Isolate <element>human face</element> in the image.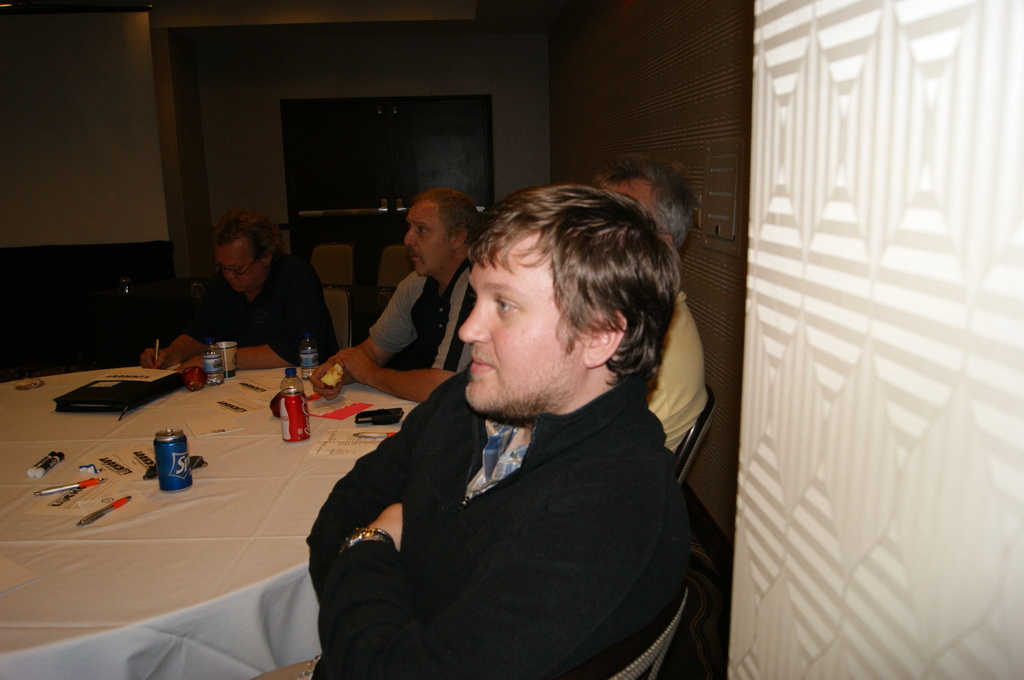
Isolated region: 455:225:588:413.
